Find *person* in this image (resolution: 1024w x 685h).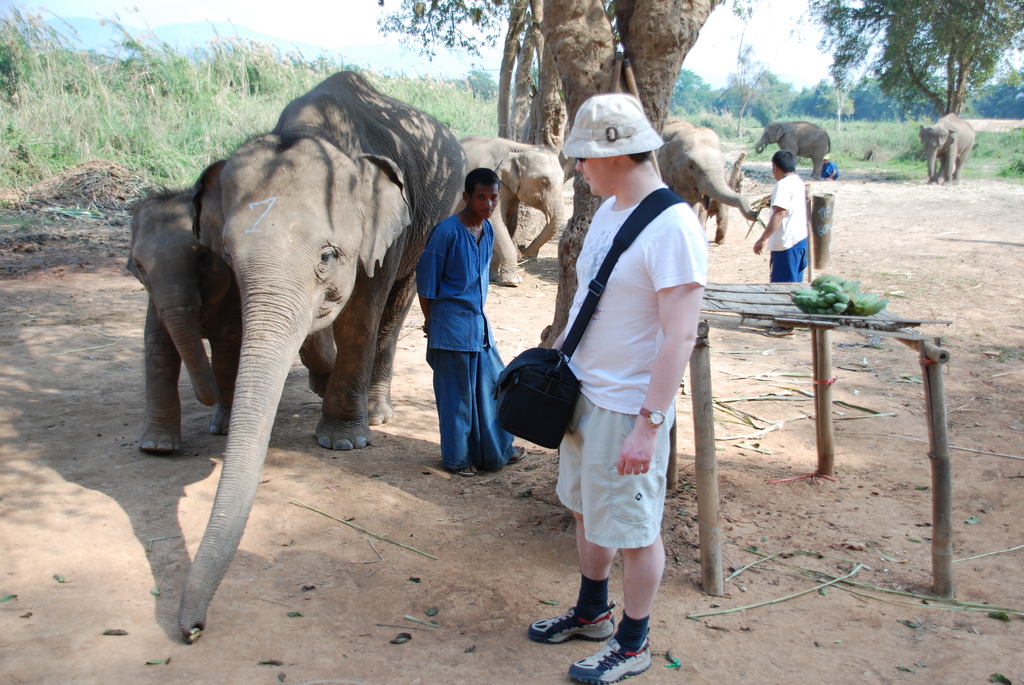
(x1=416, y1=167, x2=534, y2=473).
